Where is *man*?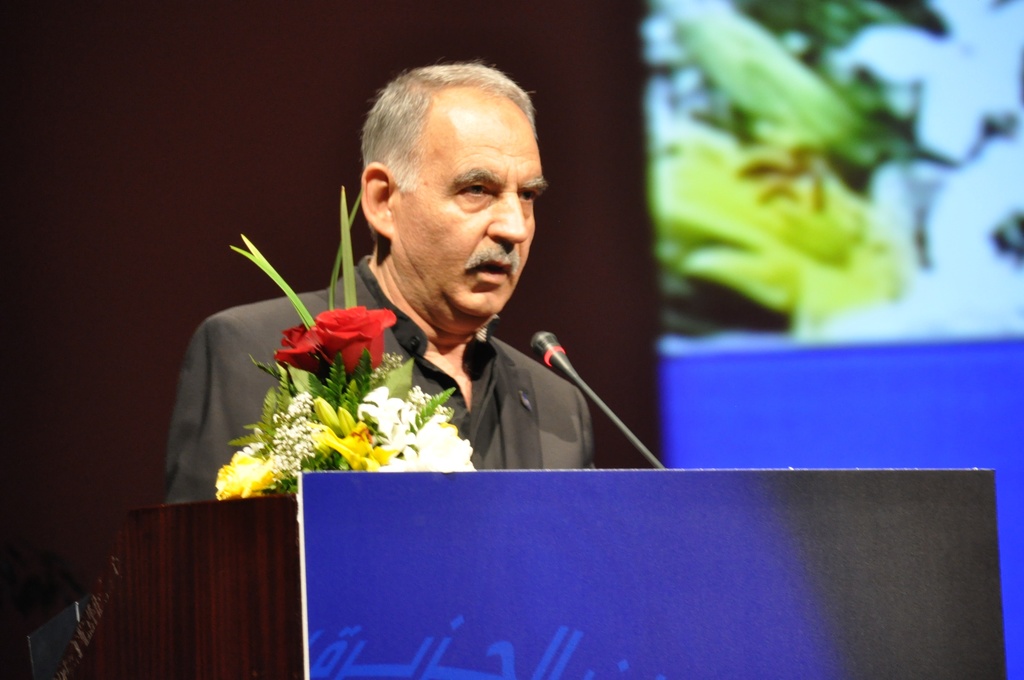
(285, 76, 650, 490).
